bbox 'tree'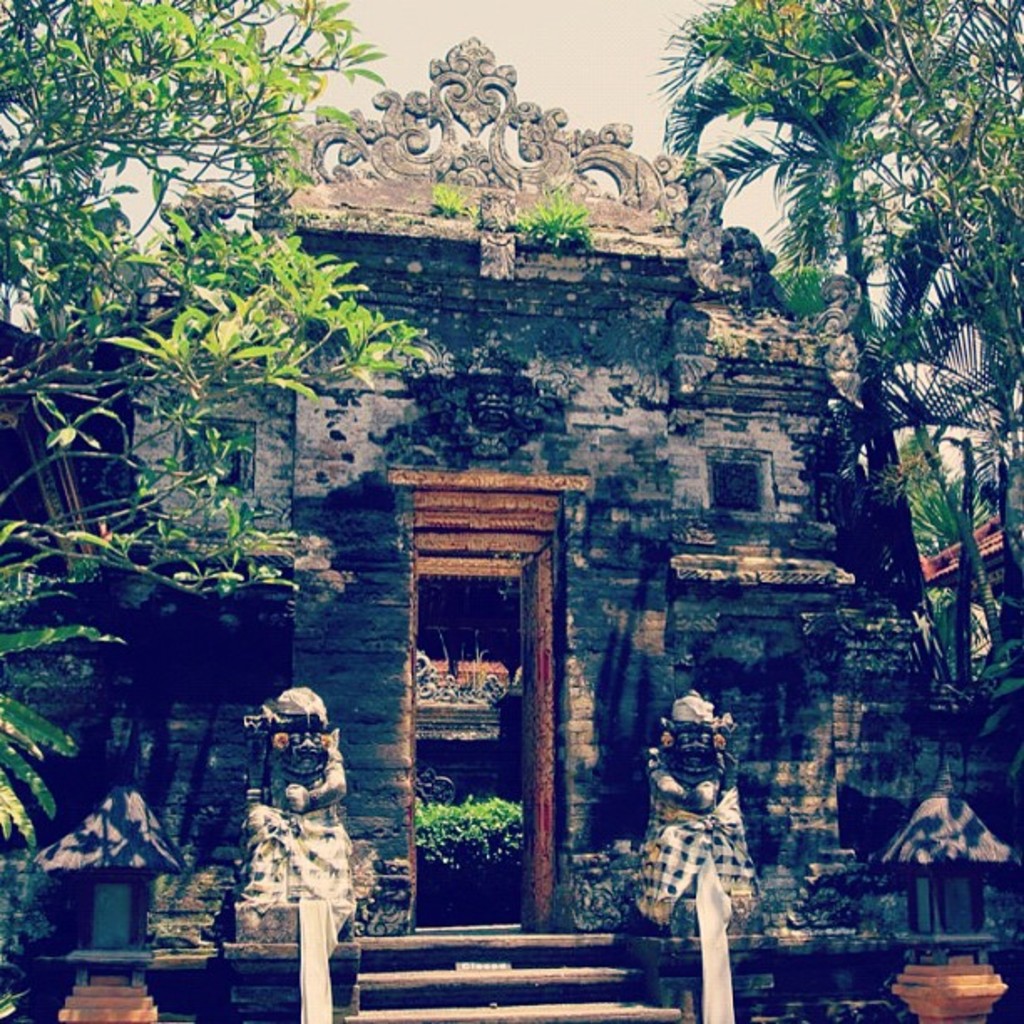
x1=0 y1=0 x2=462 y2=912
